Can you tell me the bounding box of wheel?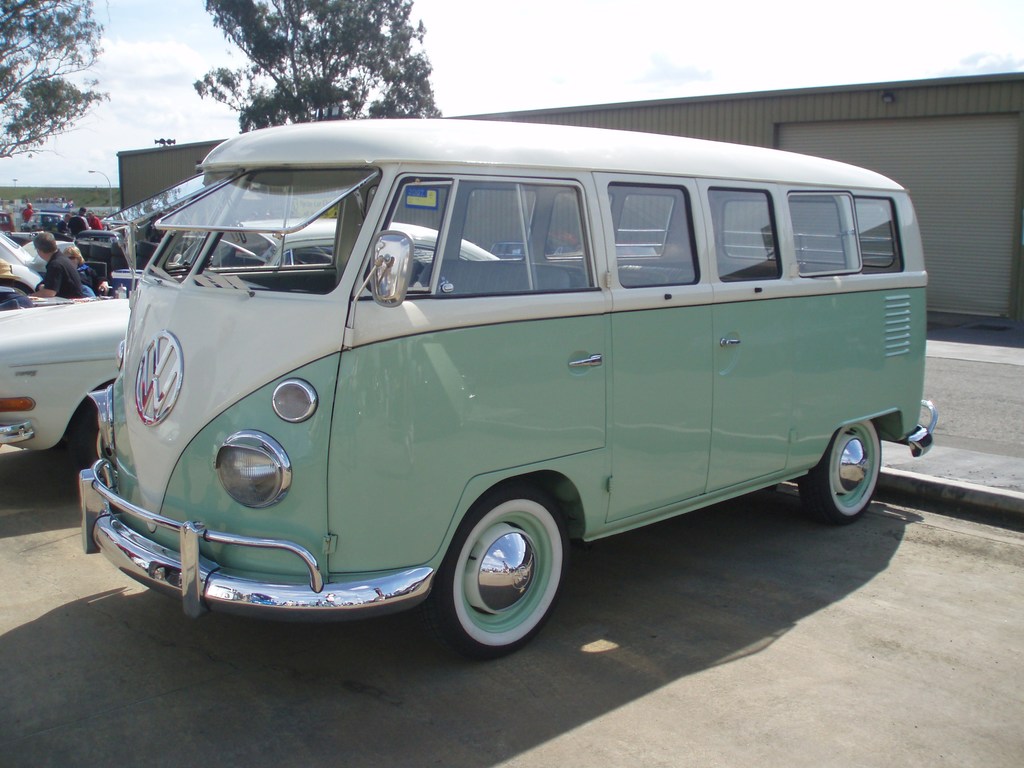
{"x1": 801, "y1": 421, "x2": 883, "y2": 525}.
